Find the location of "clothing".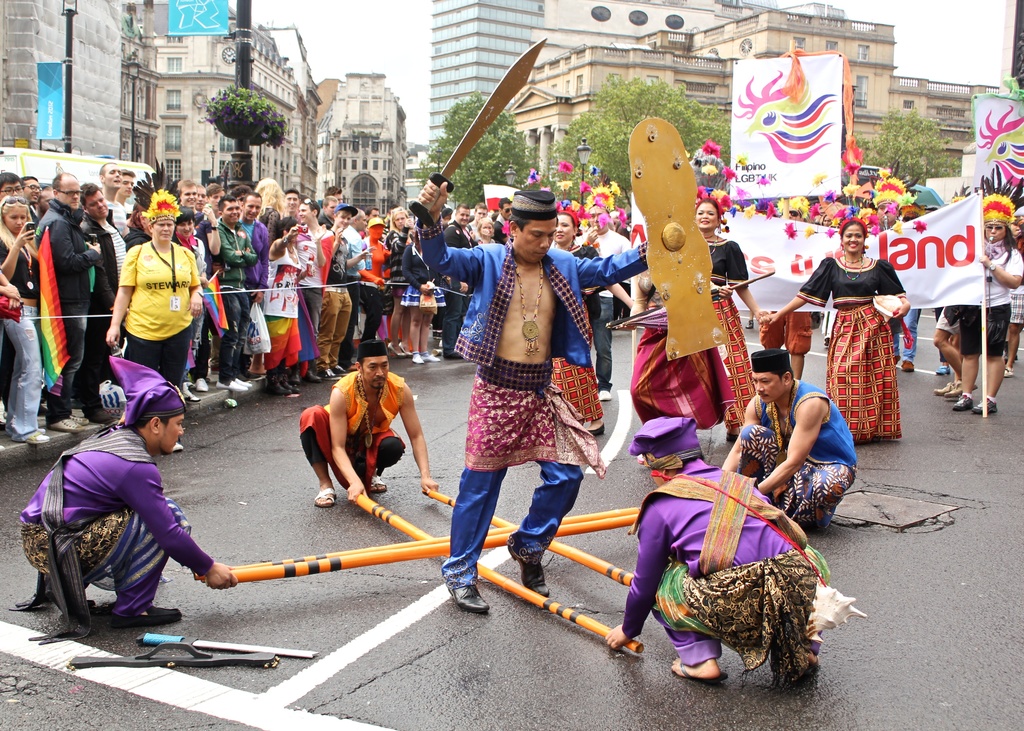
Location: <region>125, 243, 213, 412</region>.
